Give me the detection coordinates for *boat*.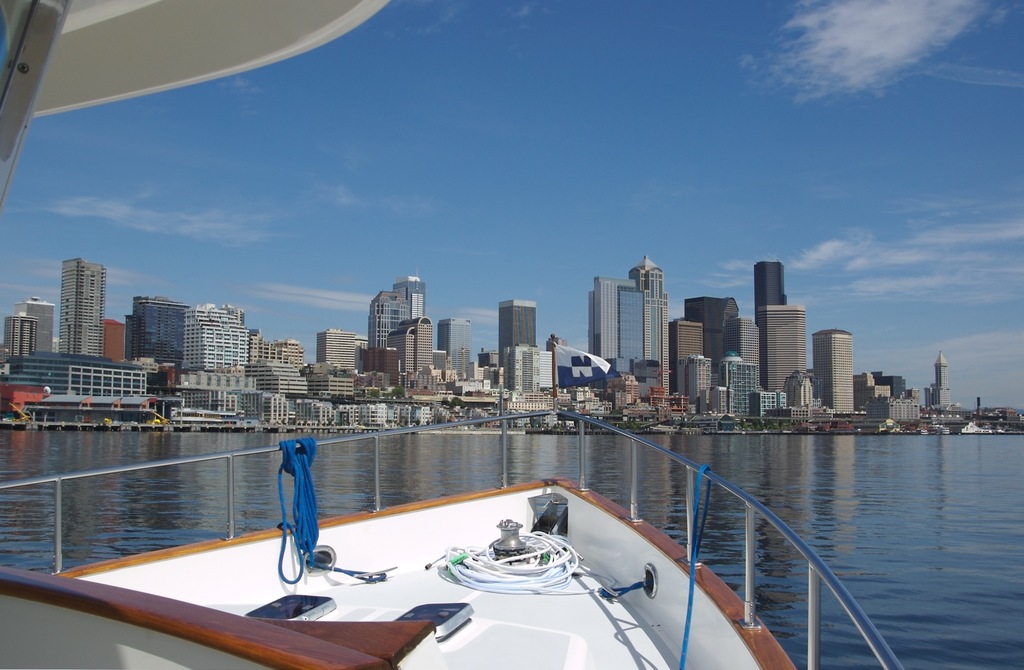
[0,419,939,668].
